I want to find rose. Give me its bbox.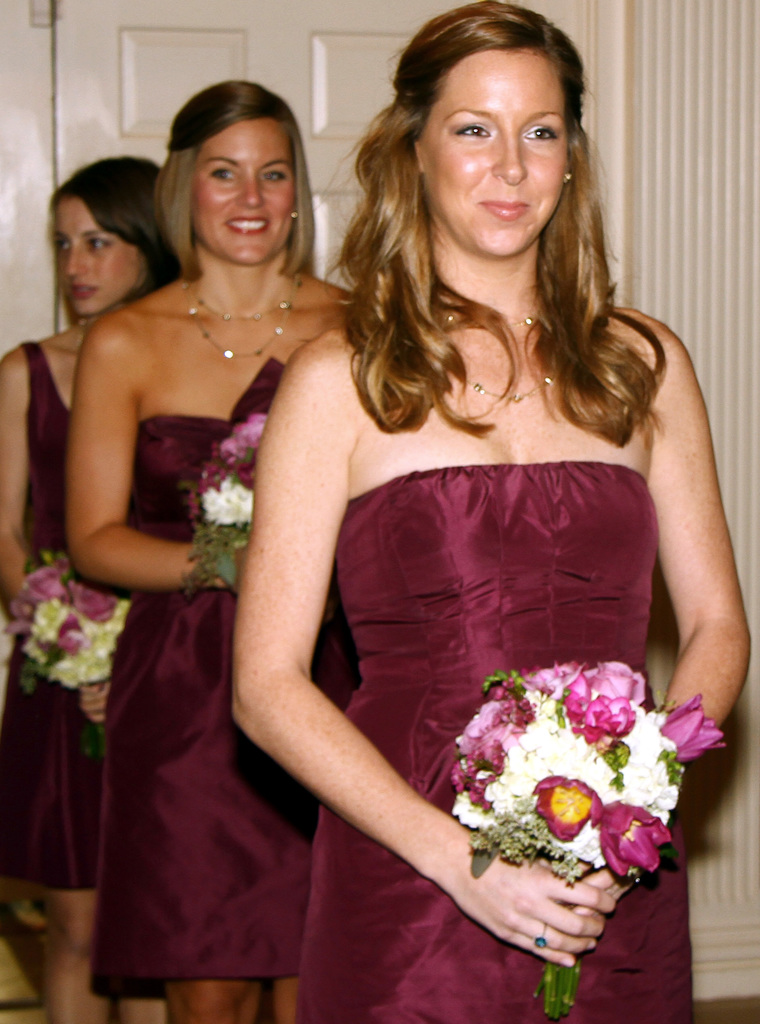
x1=230, y1=413, x2=269, y2=451.
